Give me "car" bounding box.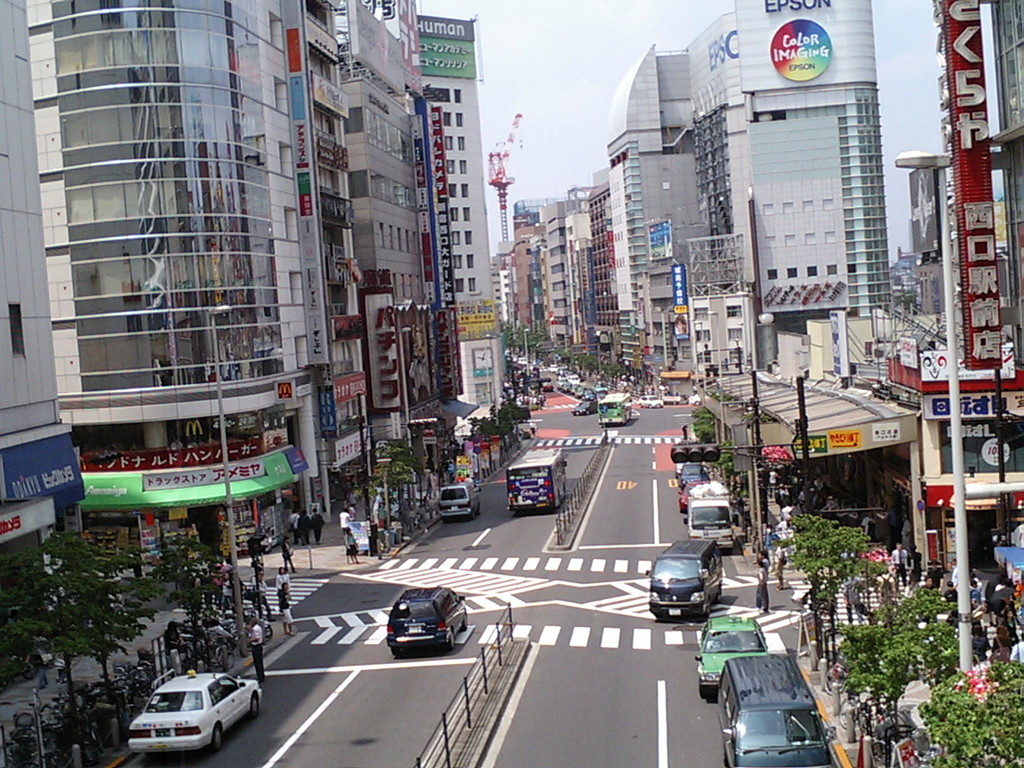
[left=697, top=614, right=769, bottom=702].
